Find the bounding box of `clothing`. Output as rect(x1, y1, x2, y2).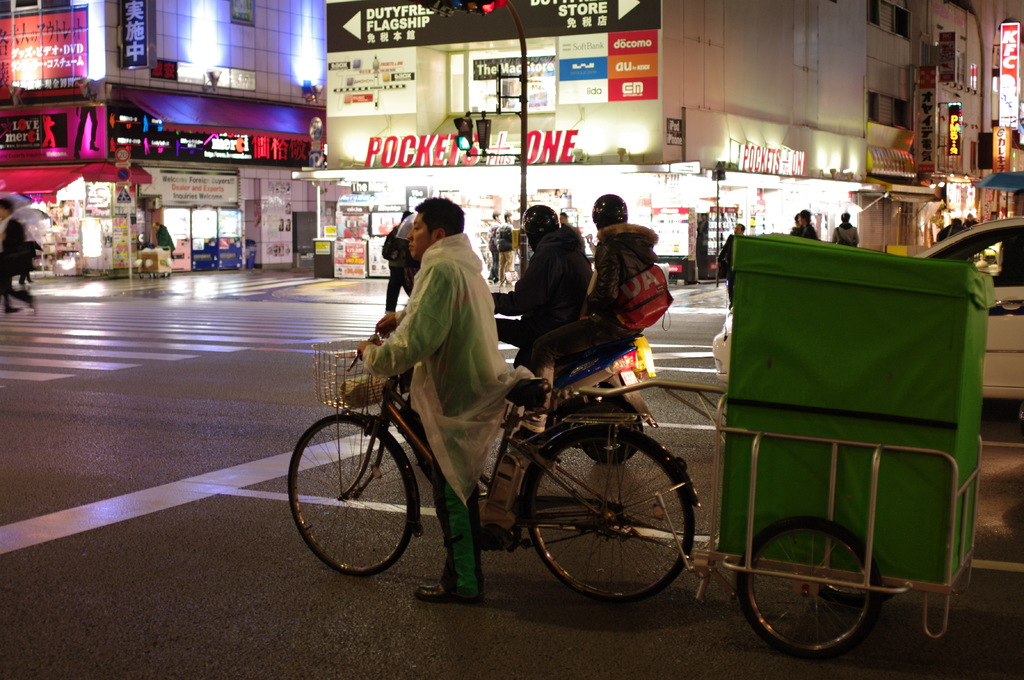
rect(367, 244, 499, 595).
